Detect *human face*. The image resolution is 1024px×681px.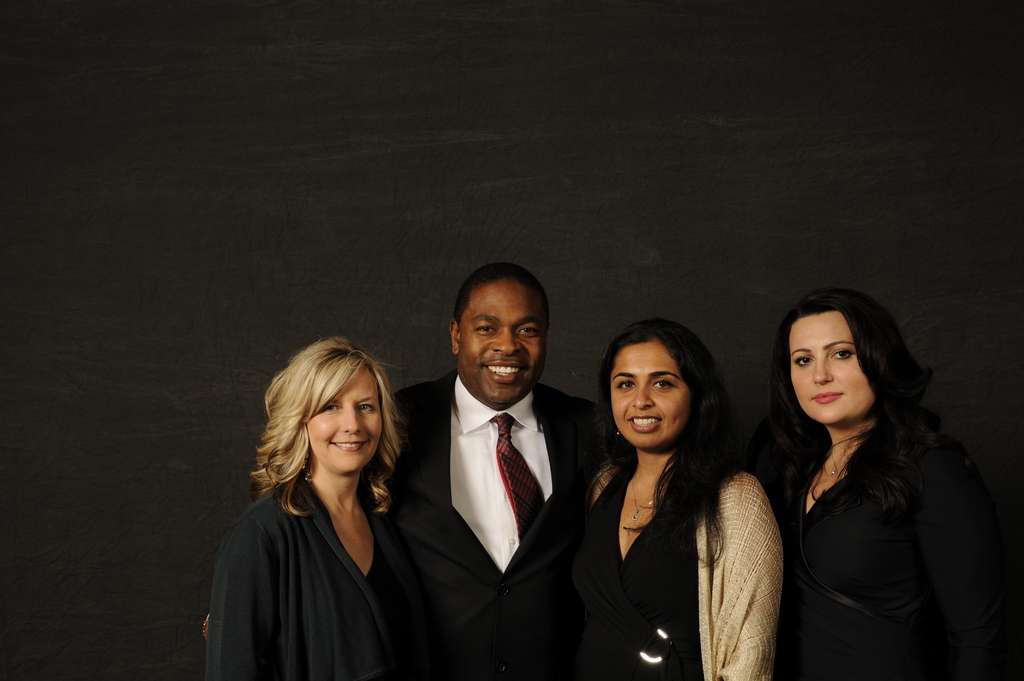
bbox=(611, 340, 684, 447).
